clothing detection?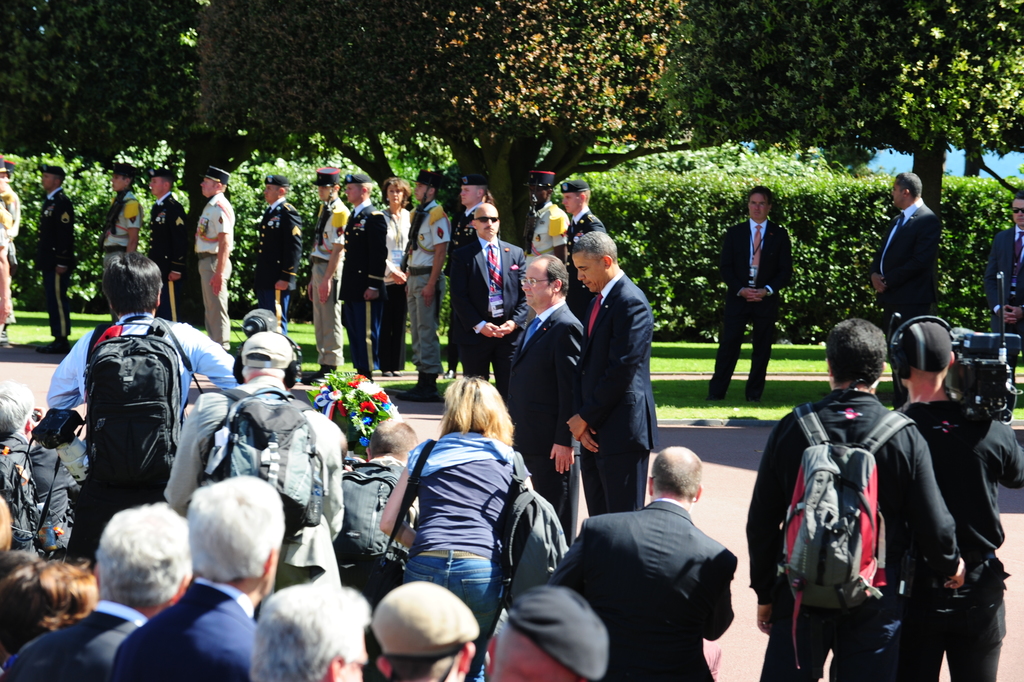
select_region(377, 204, 409, 366)
